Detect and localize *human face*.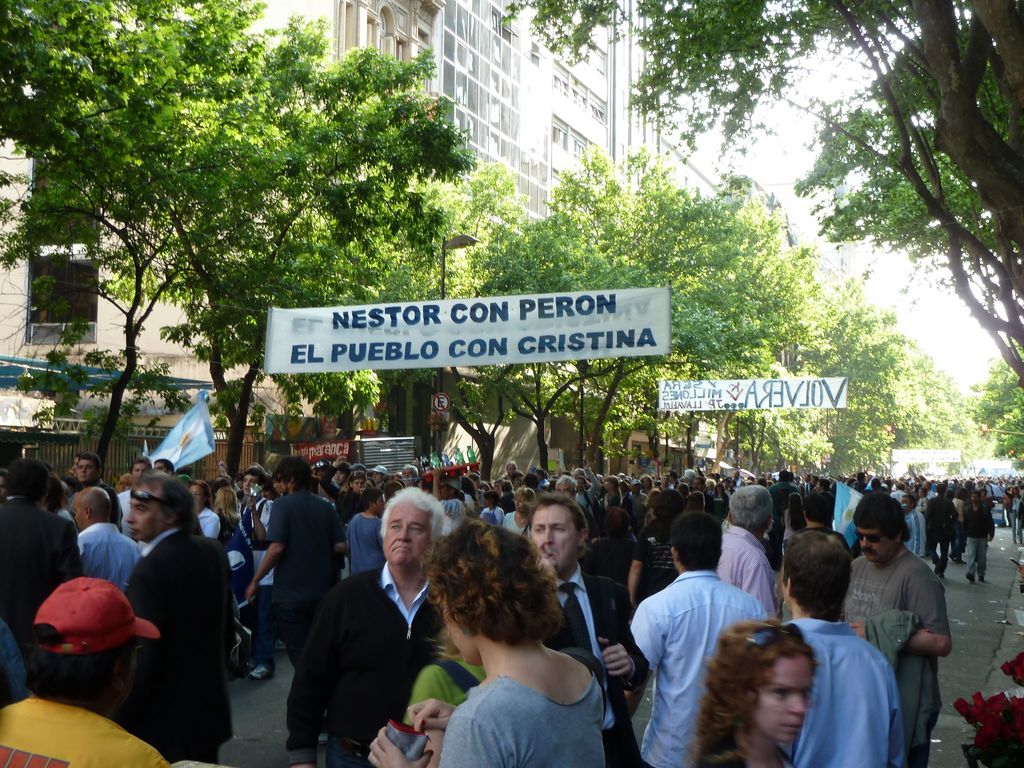
Localized at region(555, 481, 576, 499).
